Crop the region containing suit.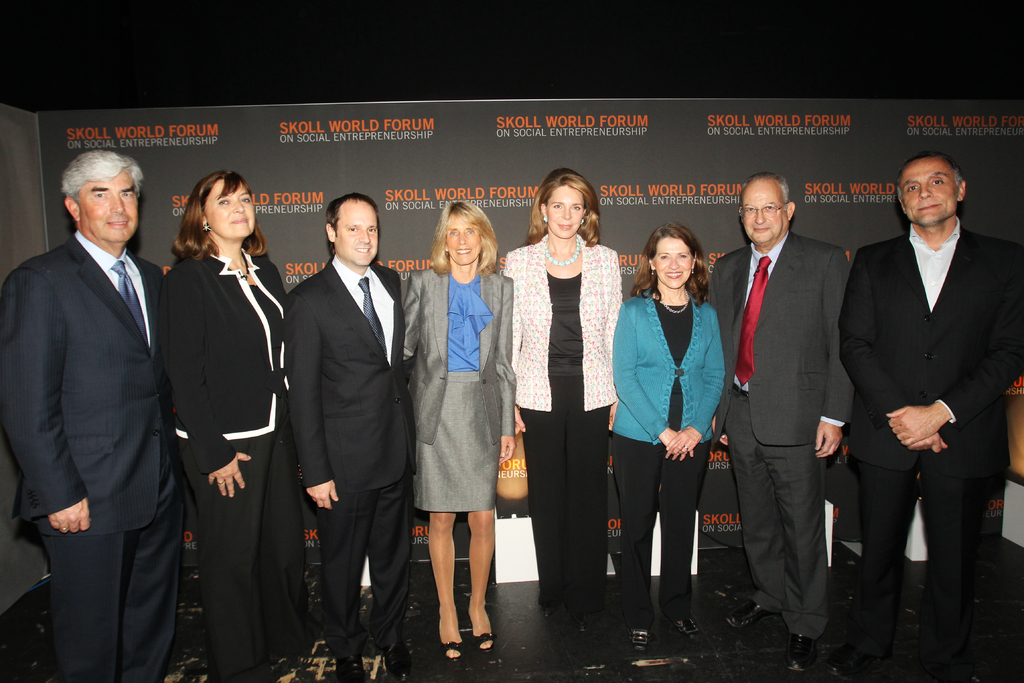
Crop region: [left=156, top=229, right=308, bottom=682].
